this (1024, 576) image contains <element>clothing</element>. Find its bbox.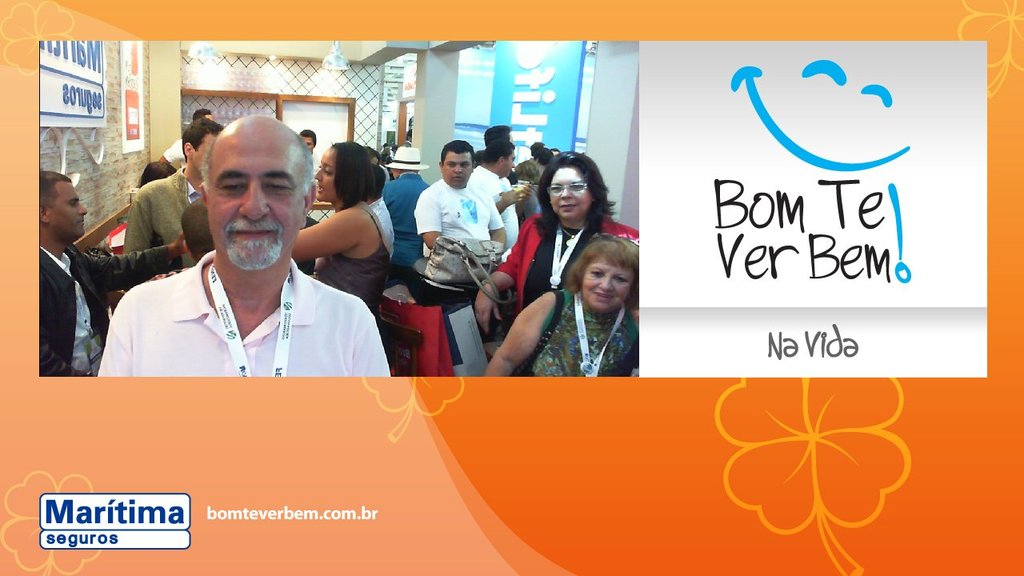
l=35, t=249, r=186, b=368.
